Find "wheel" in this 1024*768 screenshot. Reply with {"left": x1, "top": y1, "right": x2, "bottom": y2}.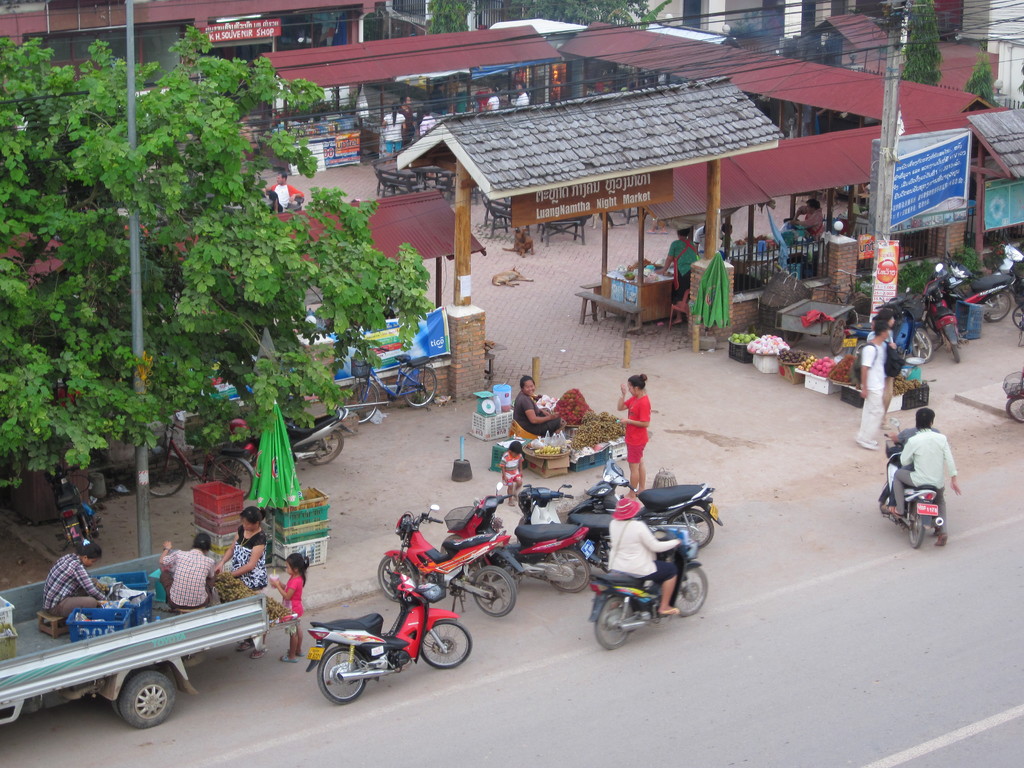
{"left": 673, "top": 565, "right": 708, "bottom": 617}.
